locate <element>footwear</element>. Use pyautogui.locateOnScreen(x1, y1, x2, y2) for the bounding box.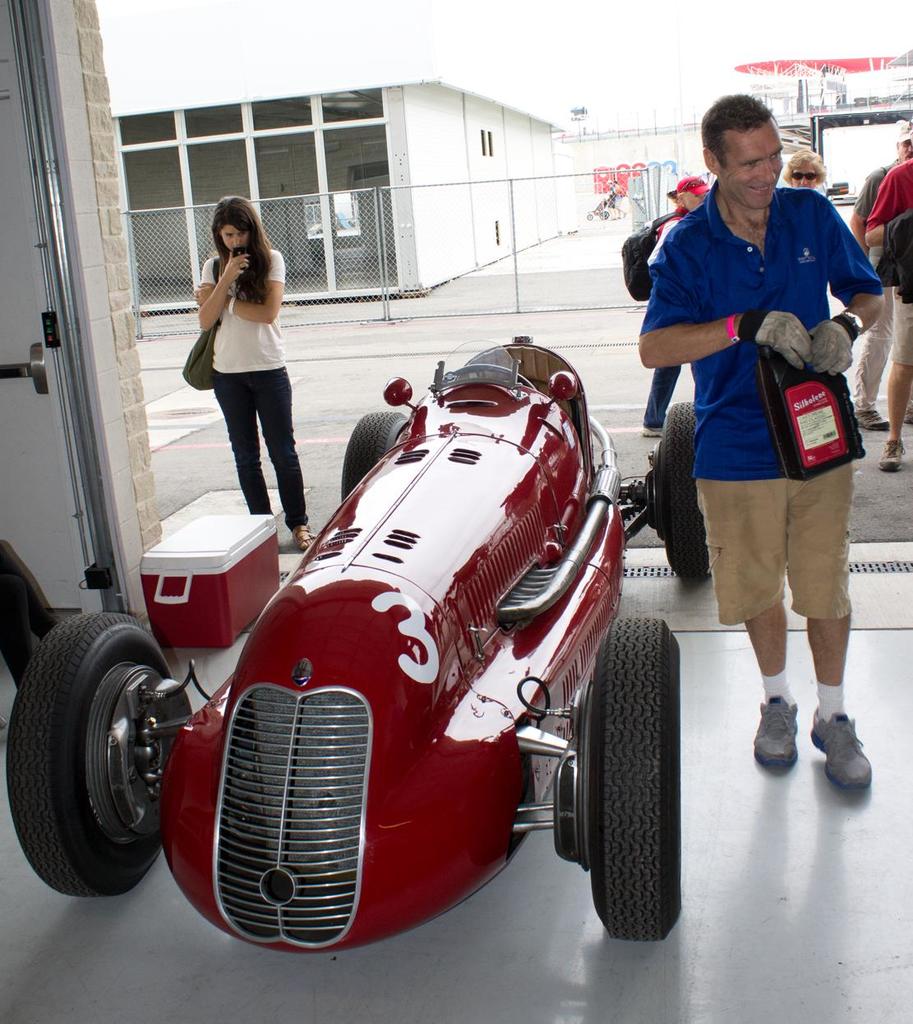
pyautogui.locateOnScreen(805, 709, 874, 802).
